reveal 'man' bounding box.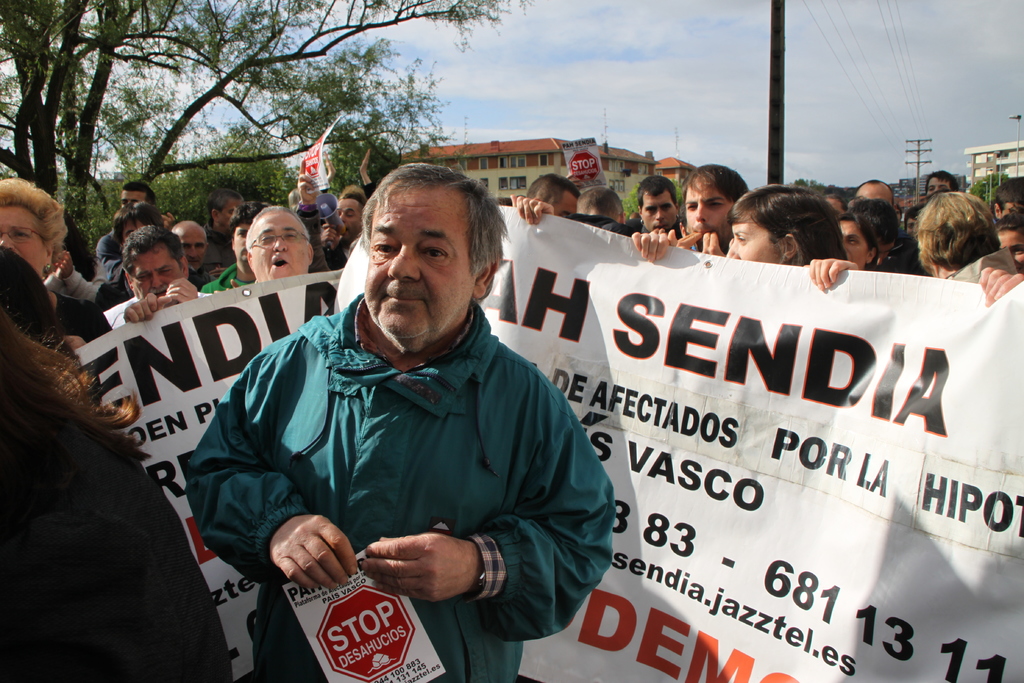
Revealed: [left=98, top=228, right=200, bottom=329].
